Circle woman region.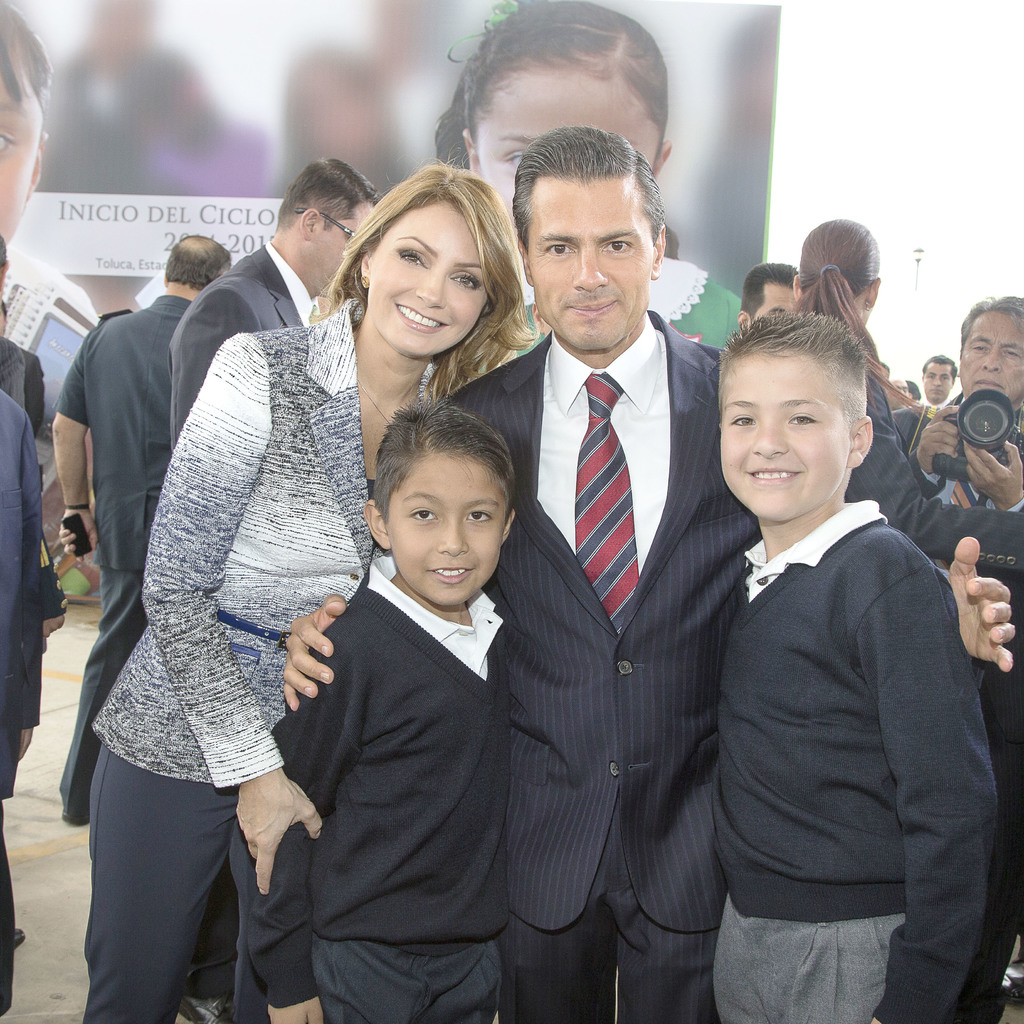
Region: 94:154:534:1020.
